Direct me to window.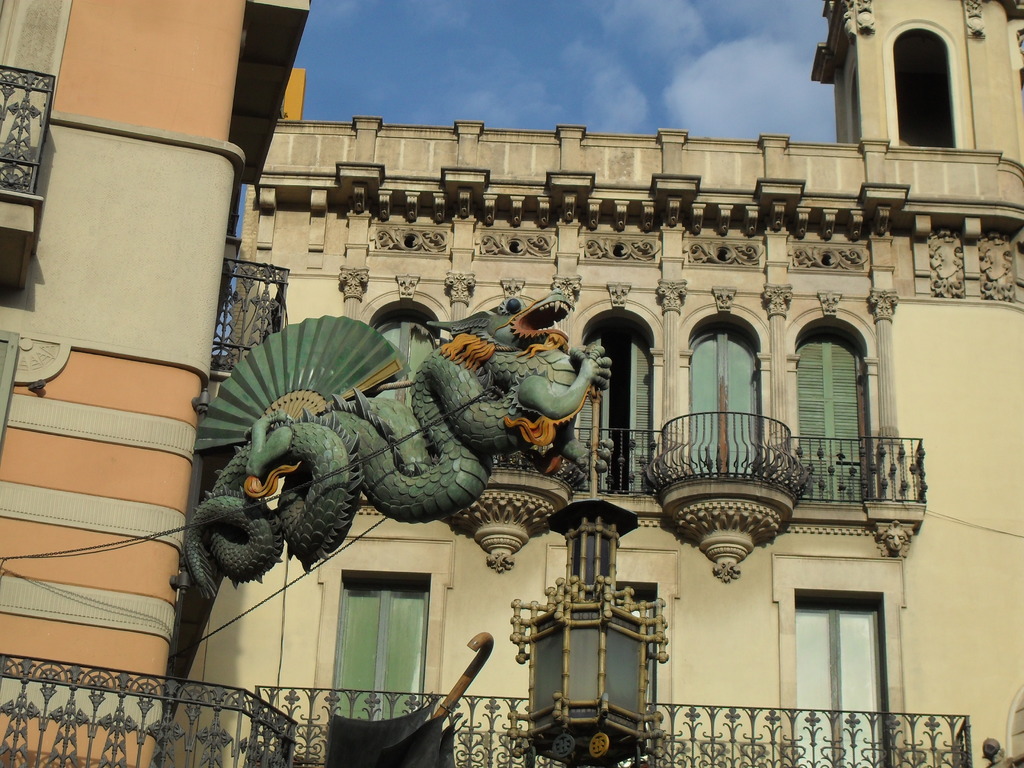
Direction: bbox(690, 323, 757, 479).
